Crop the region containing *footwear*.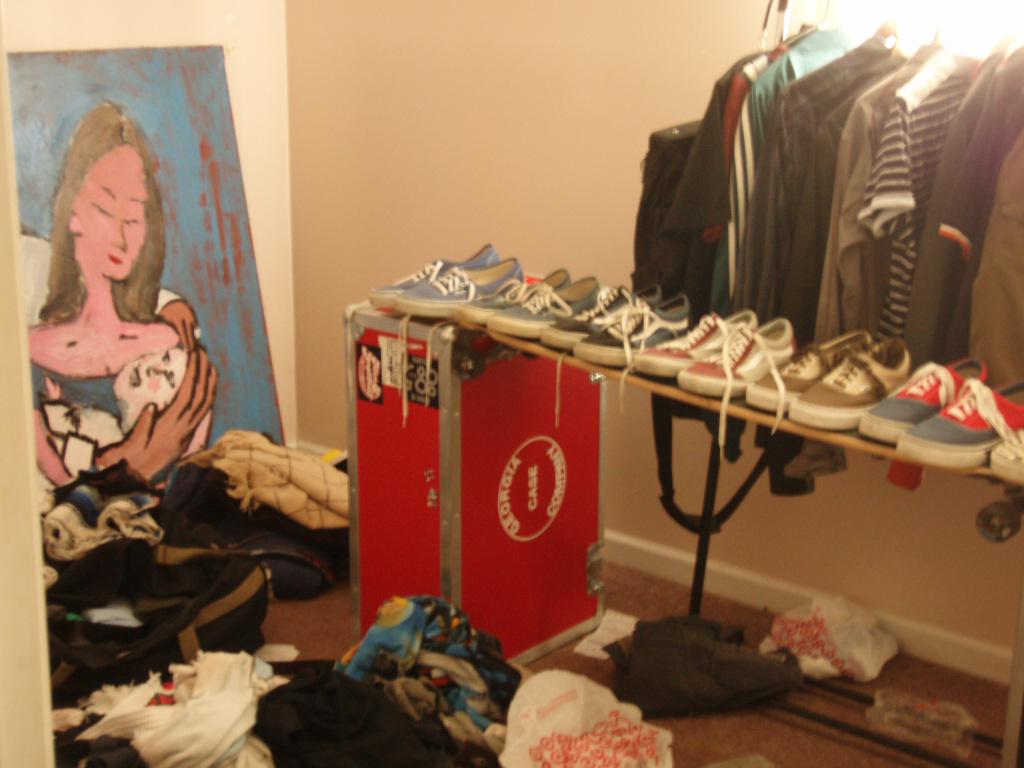
Crop region: bbox(991, 427, 1023, 482).
